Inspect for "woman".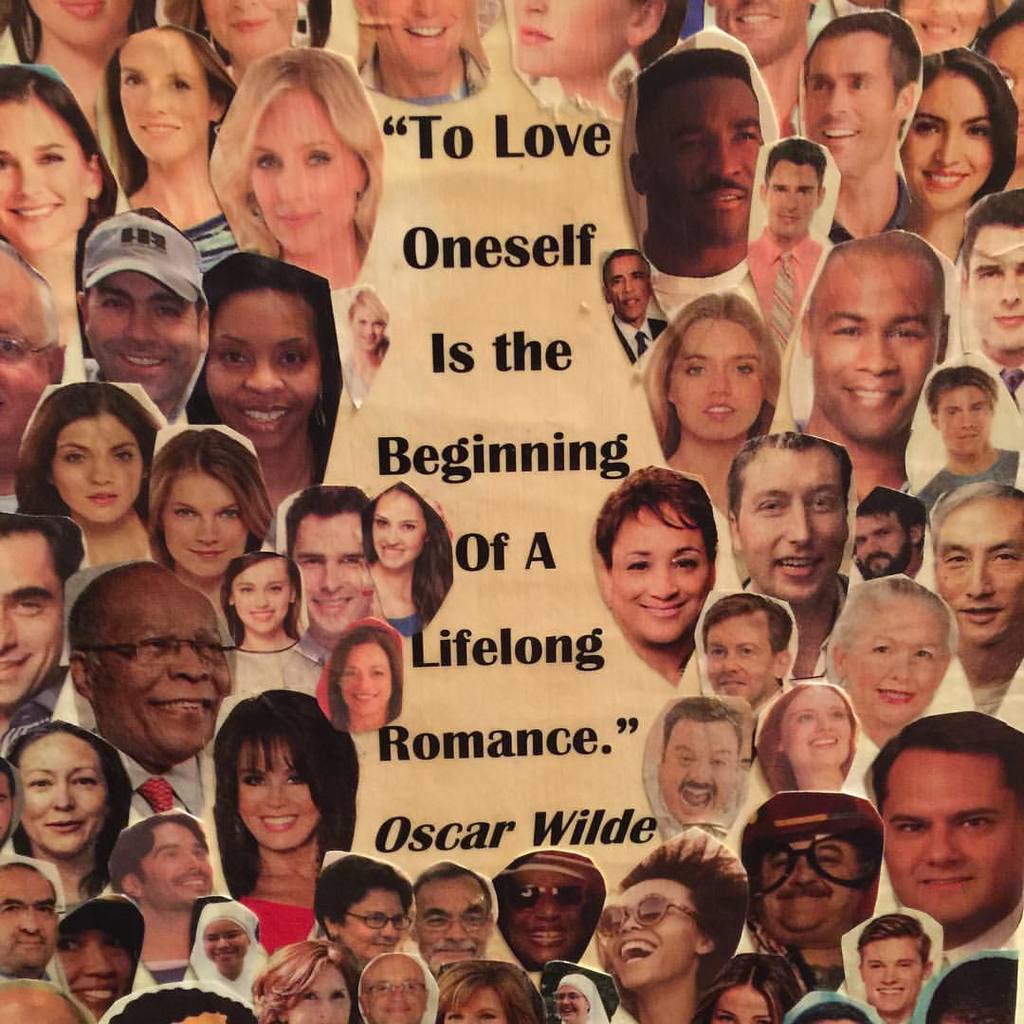
Inspection: bbox=(55, 895, 147, 1014).
